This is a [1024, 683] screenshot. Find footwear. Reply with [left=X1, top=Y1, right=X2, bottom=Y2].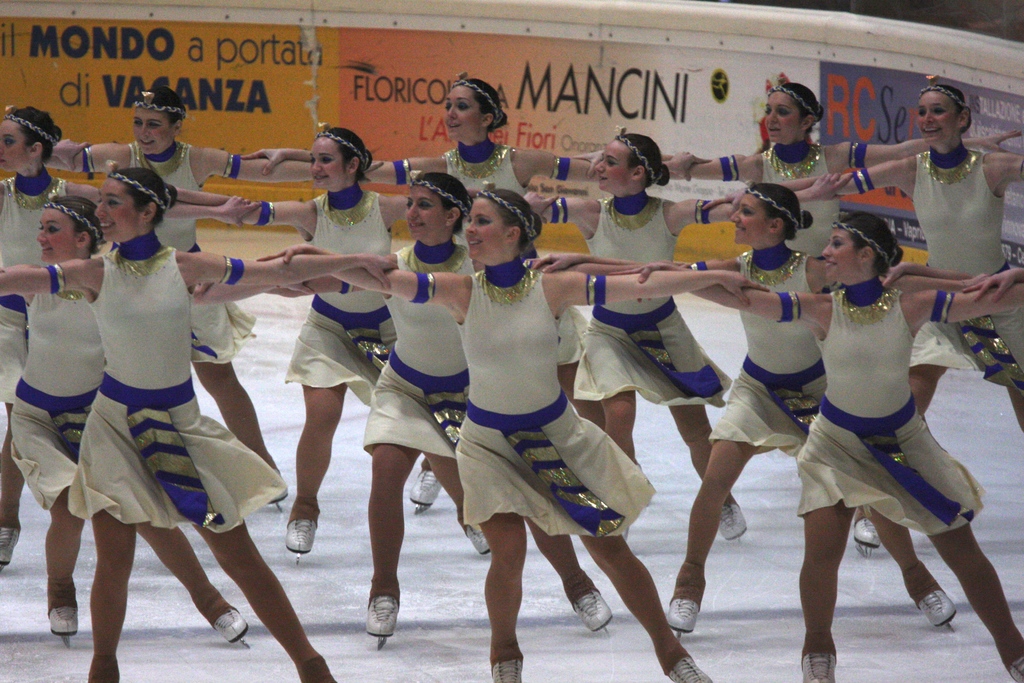
[left=660, top=650, right=715, bottom=682].
